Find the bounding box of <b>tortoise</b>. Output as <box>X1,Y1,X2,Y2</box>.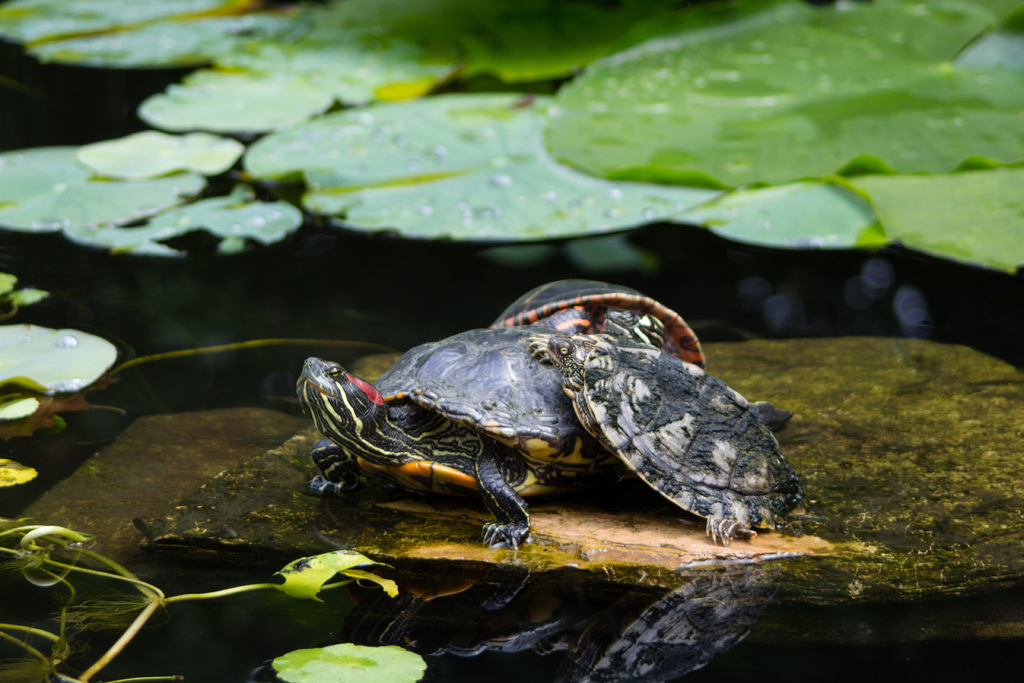
<box>296,324,623,554</box>.
